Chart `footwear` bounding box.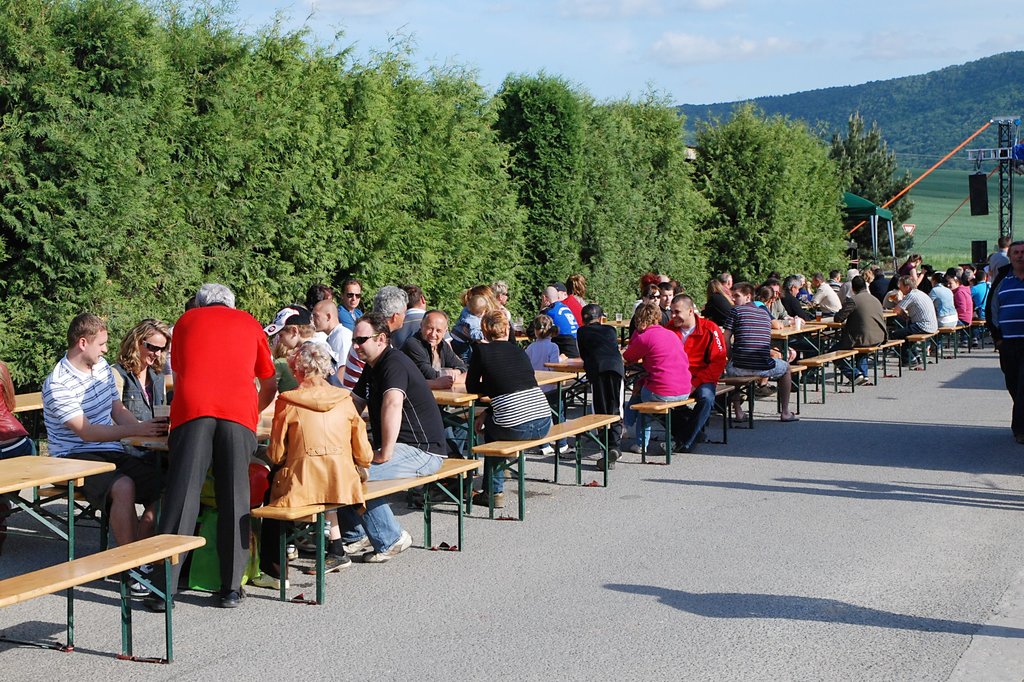
Charted: bbox=(248, 571, 290, 590).
